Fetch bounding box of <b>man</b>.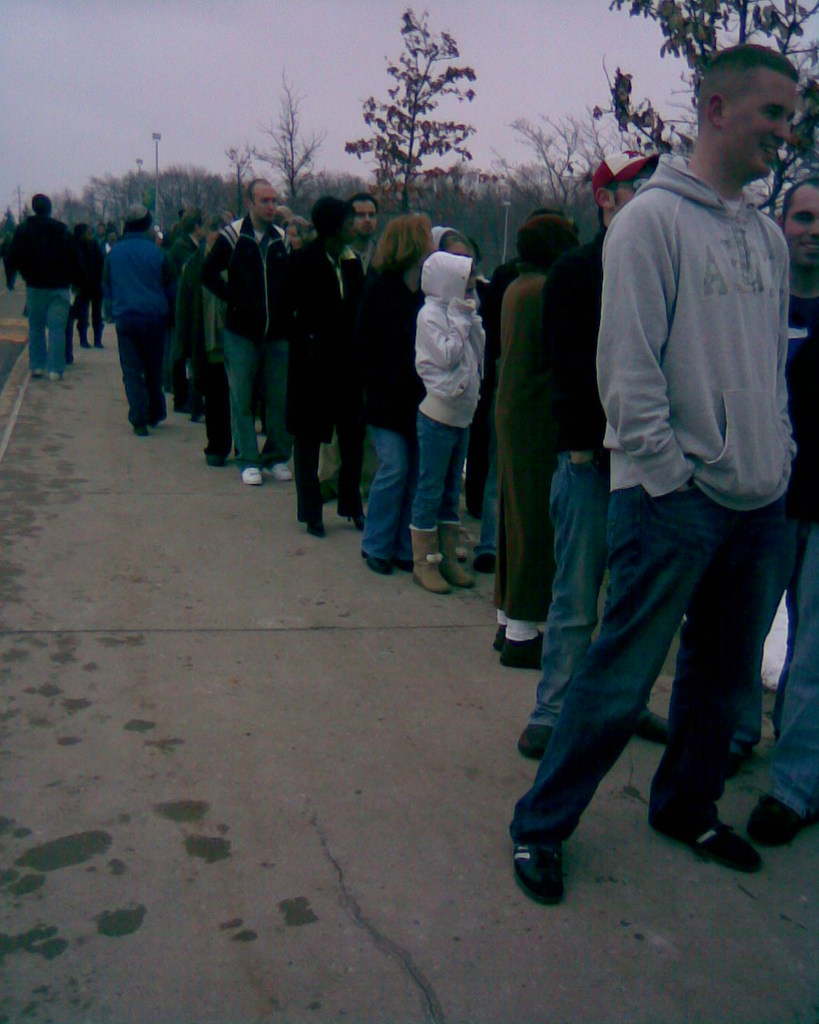
Bbox: [x1=98, y1=203, x2=184, y2=434].
